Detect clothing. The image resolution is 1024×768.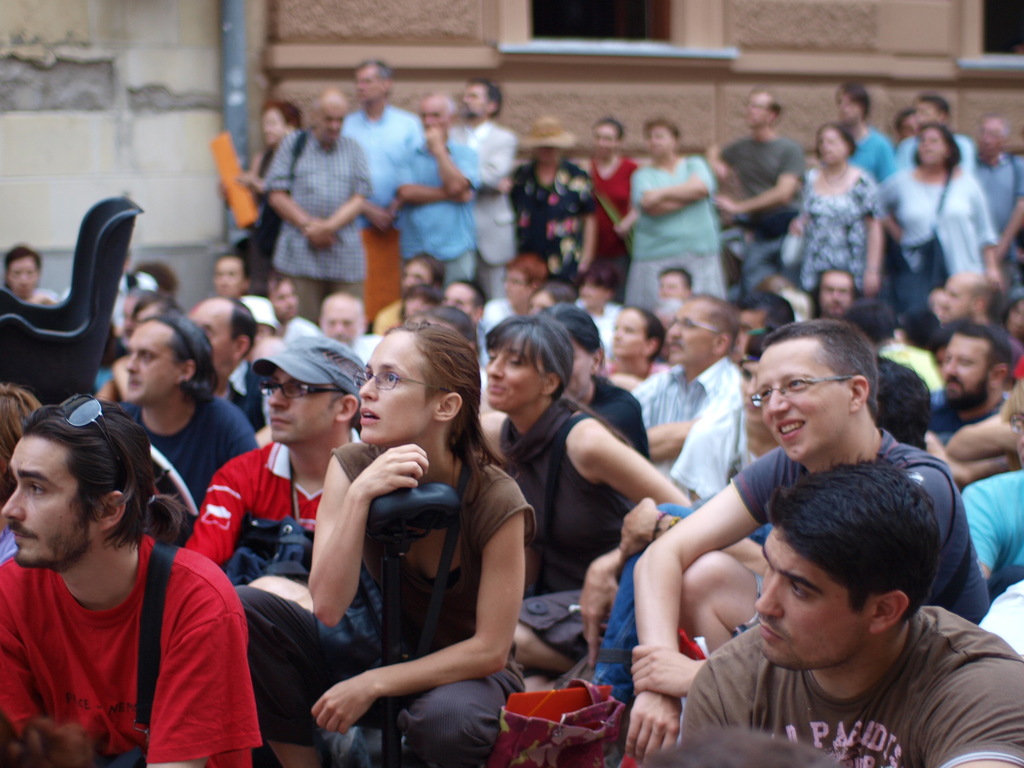
select_region(499, 395, 648, 664).
